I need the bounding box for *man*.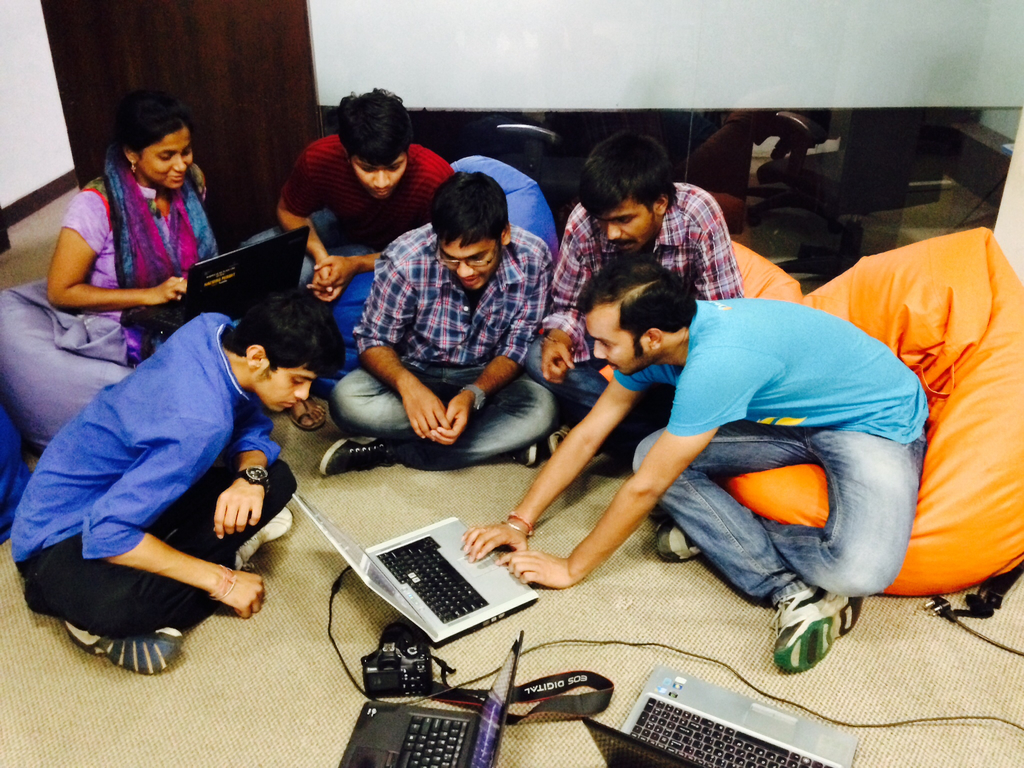
Here it is: x1=541 y1=130 x2=748 y2=426.
